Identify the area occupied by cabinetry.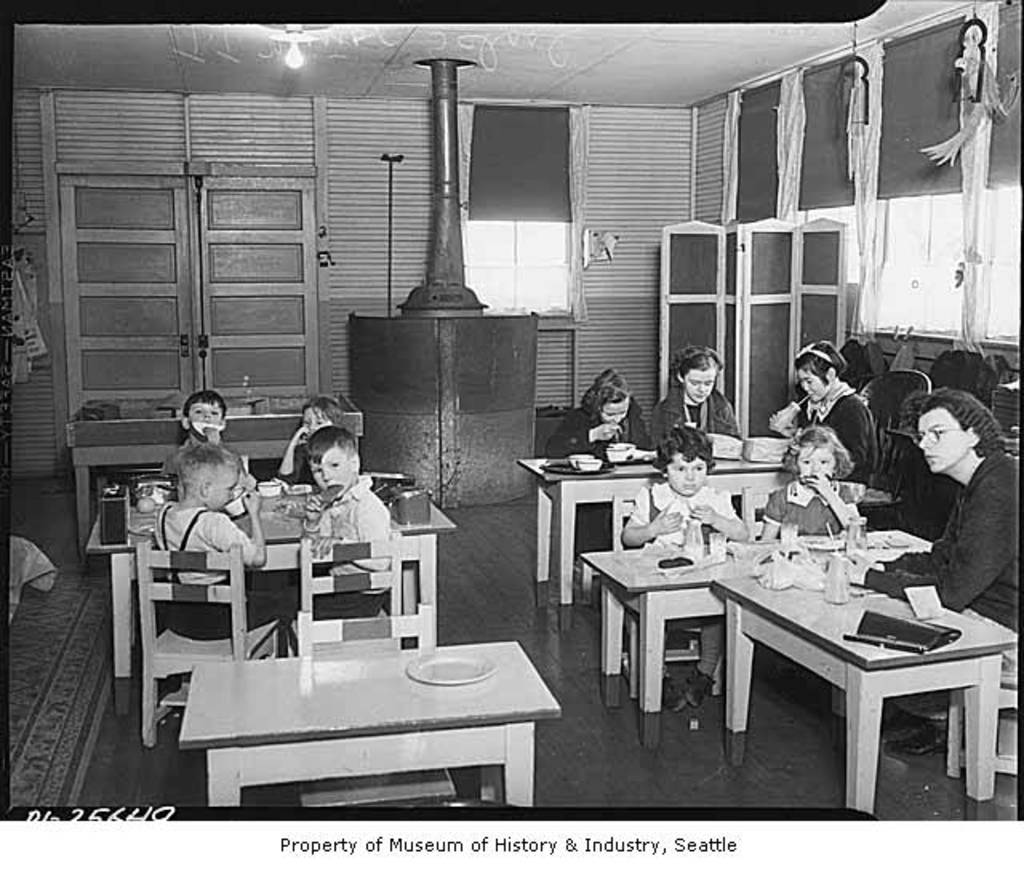
Area: (left=210, top=333, right=322, bottom=405).
